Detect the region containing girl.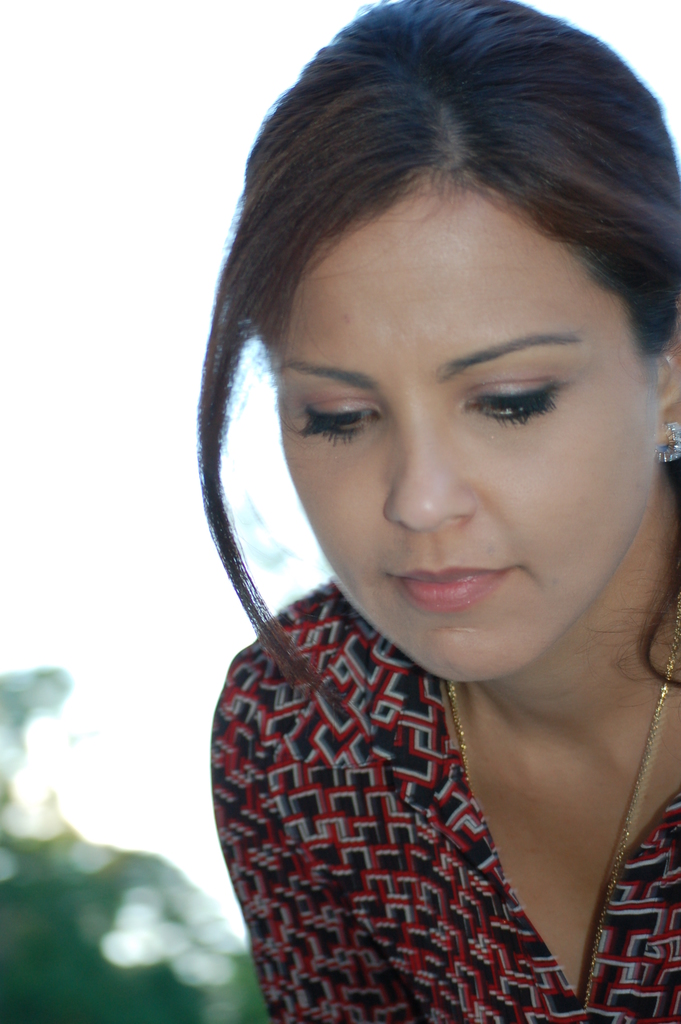
x1=193, y1=0, x2=680, y2=1023.
